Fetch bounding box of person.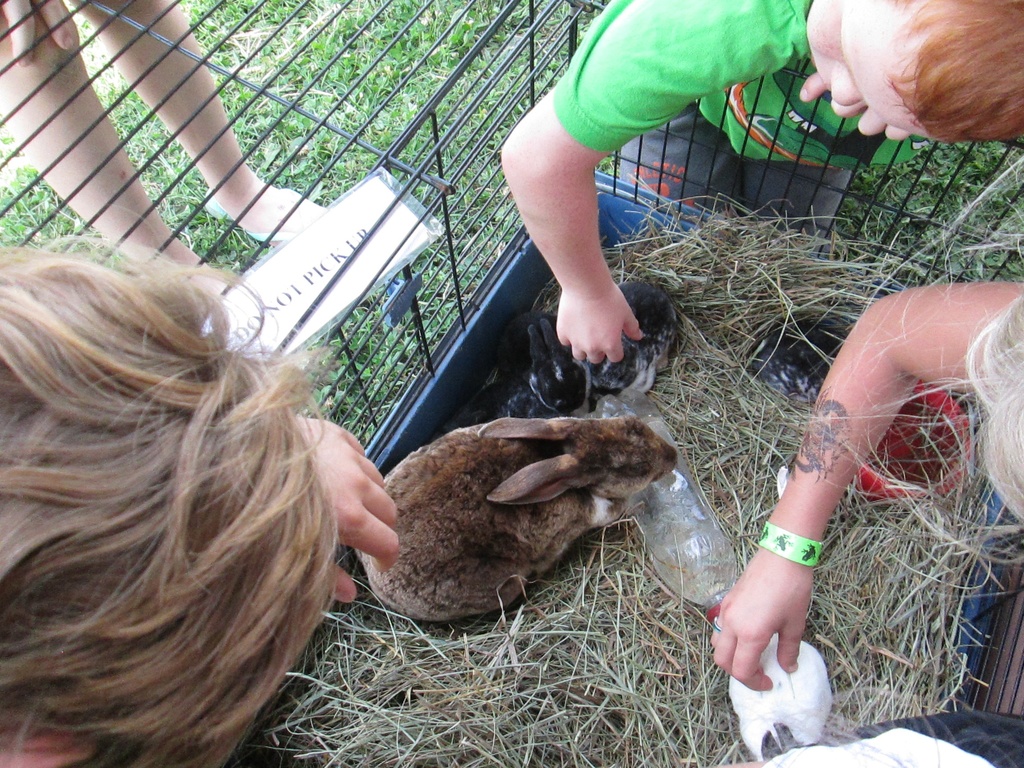
Bbox: 0/229/398/767.
